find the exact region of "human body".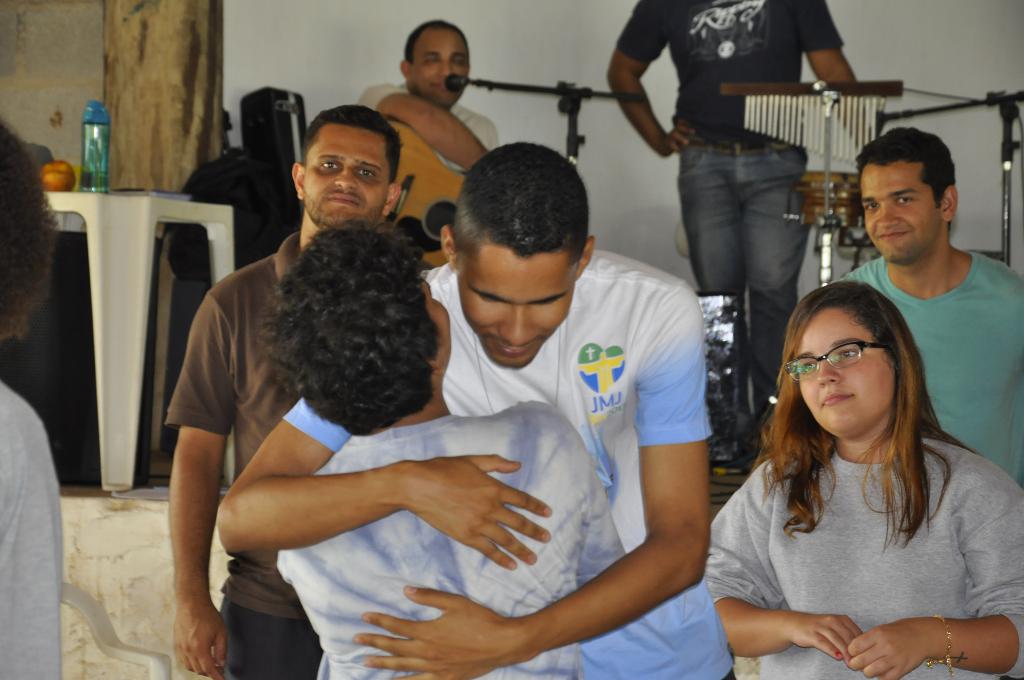
Exact region: locate(0, 374, 71, 679).
